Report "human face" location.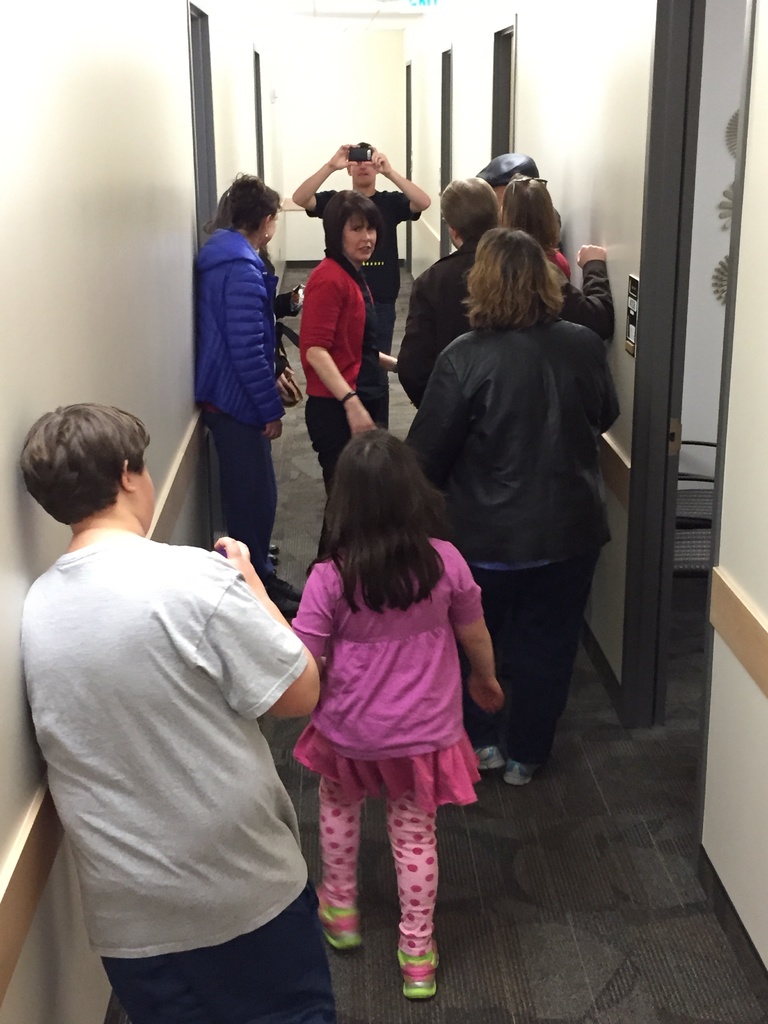
Report: BBox(348, 162, 374, 187).
